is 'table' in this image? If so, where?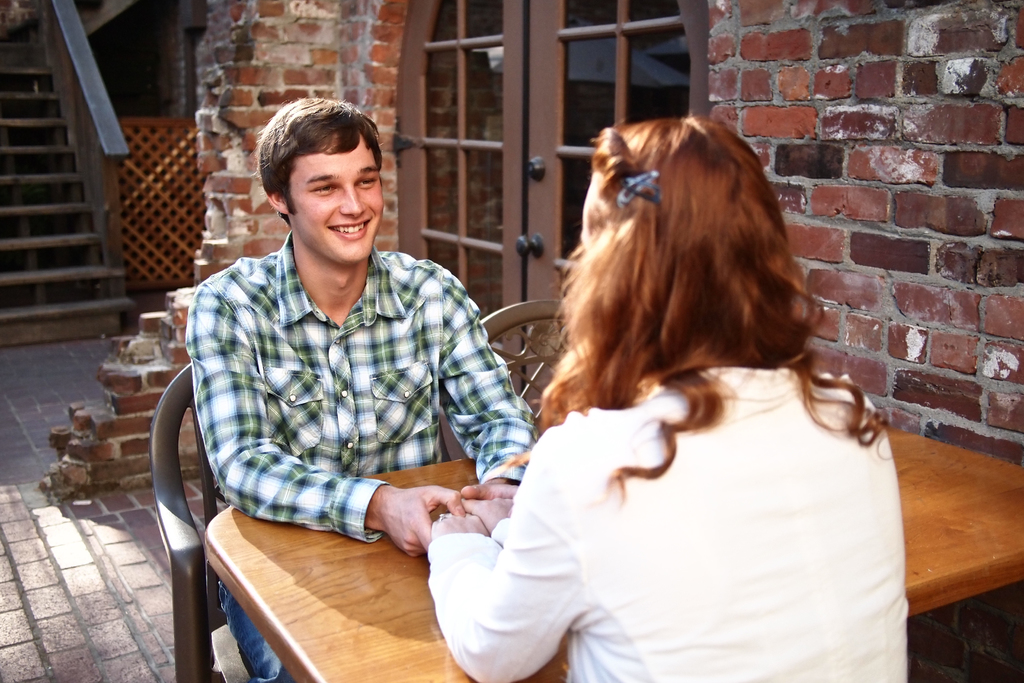
Yes, at [202, 419, 1023, 682].
